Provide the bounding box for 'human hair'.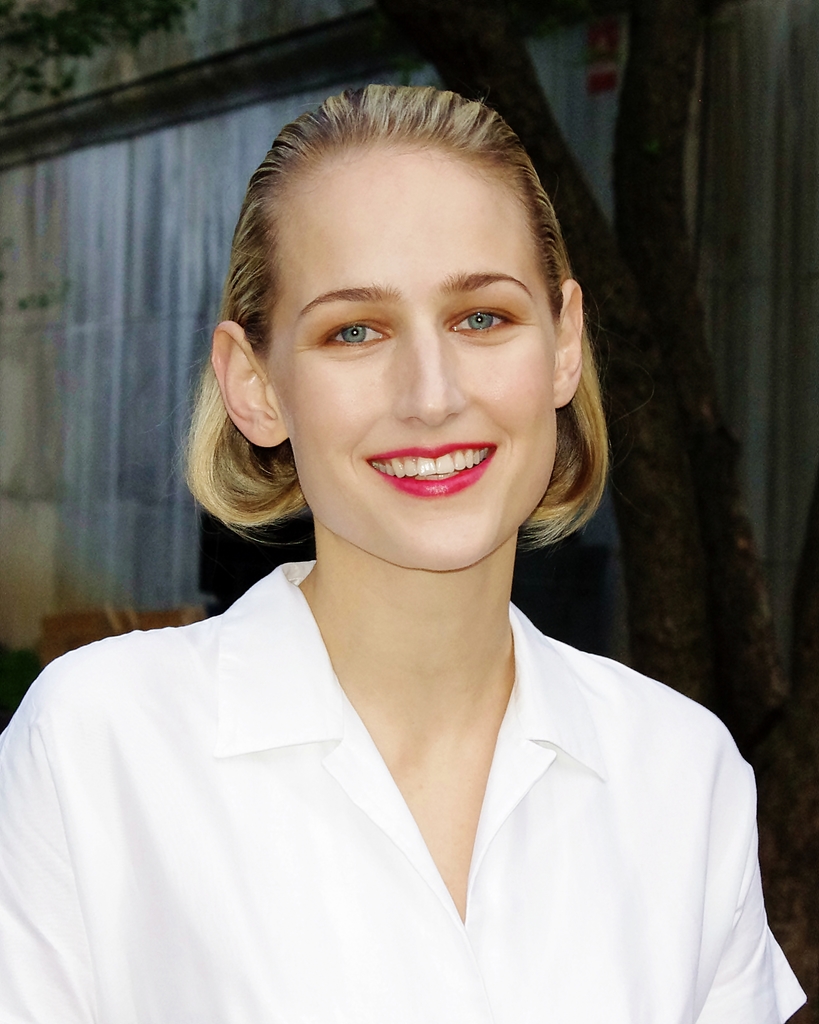
206 67 603 566.
